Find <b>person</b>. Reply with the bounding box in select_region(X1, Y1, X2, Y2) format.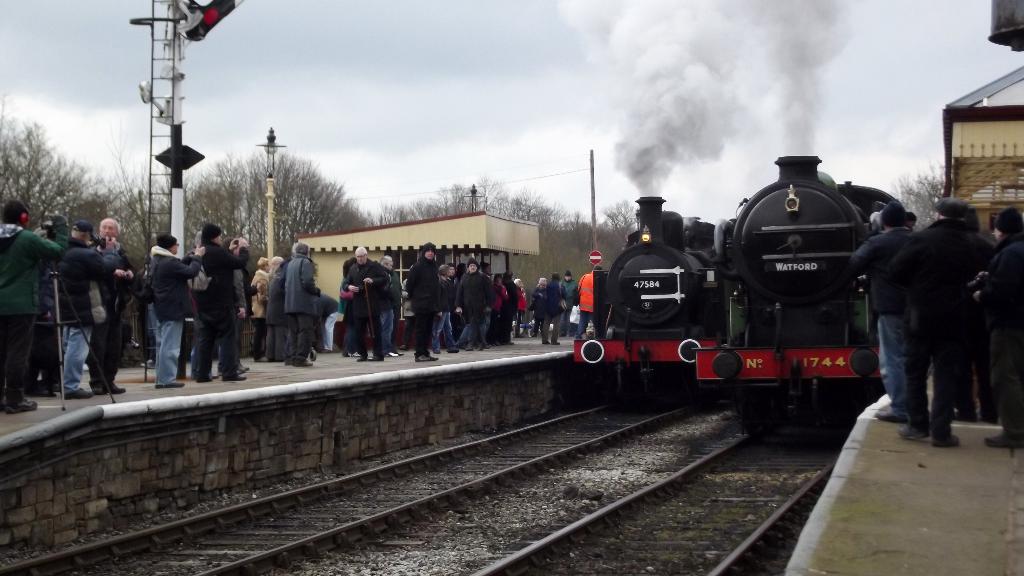
select_region(83, 218, 130, 404).
